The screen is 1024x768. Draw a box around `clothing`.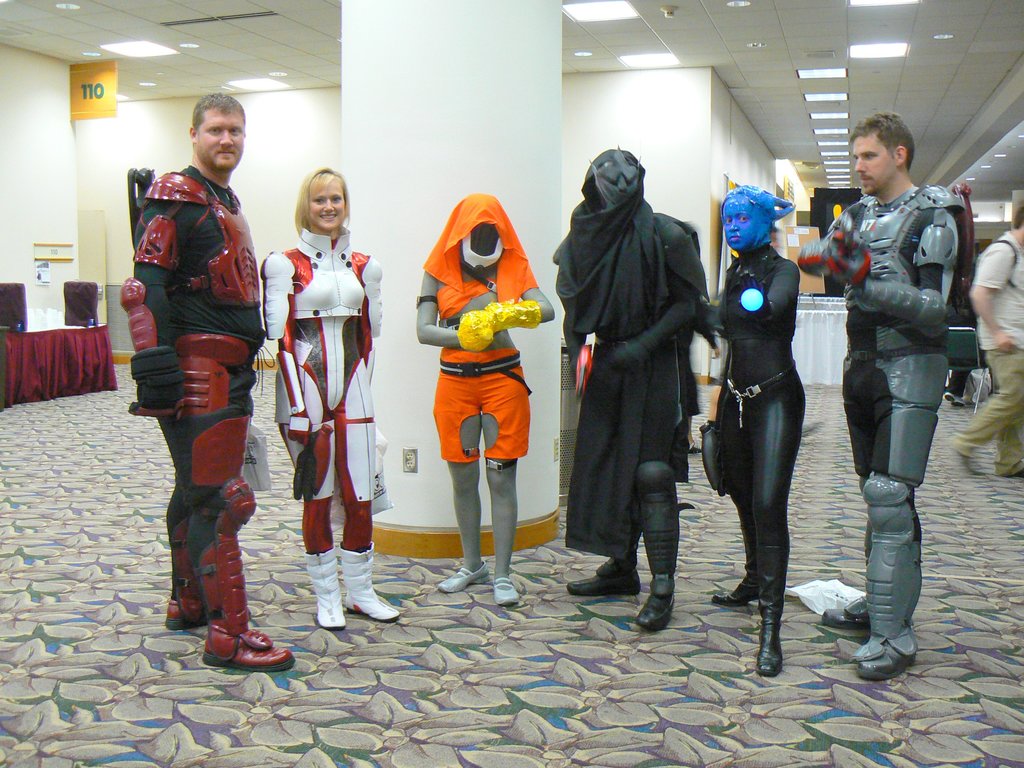
[left=698, top=233, right=809, bottom=598].
